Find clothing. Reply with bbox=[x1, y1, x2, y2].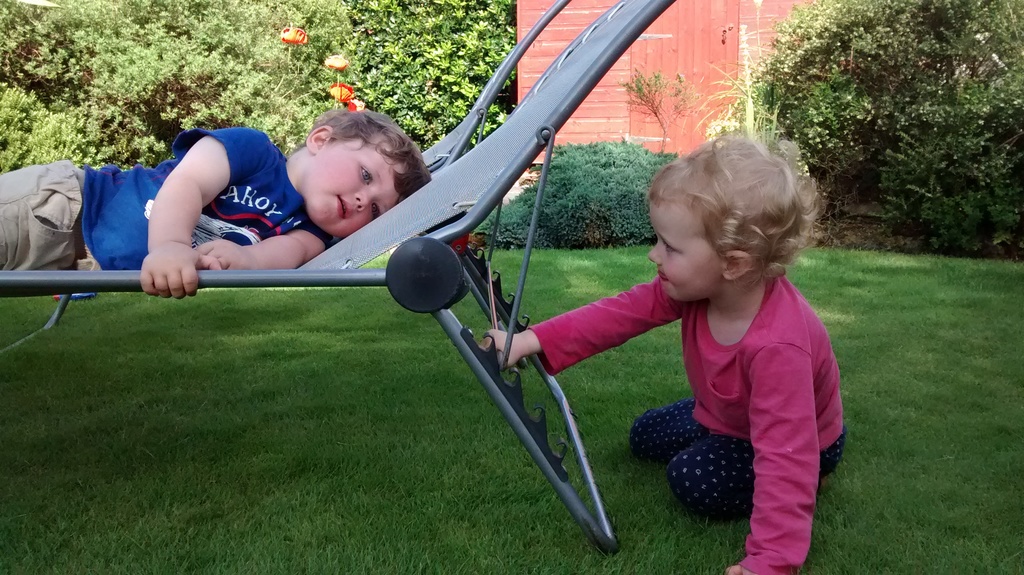
bbox=[0, 127, 333, 273].
